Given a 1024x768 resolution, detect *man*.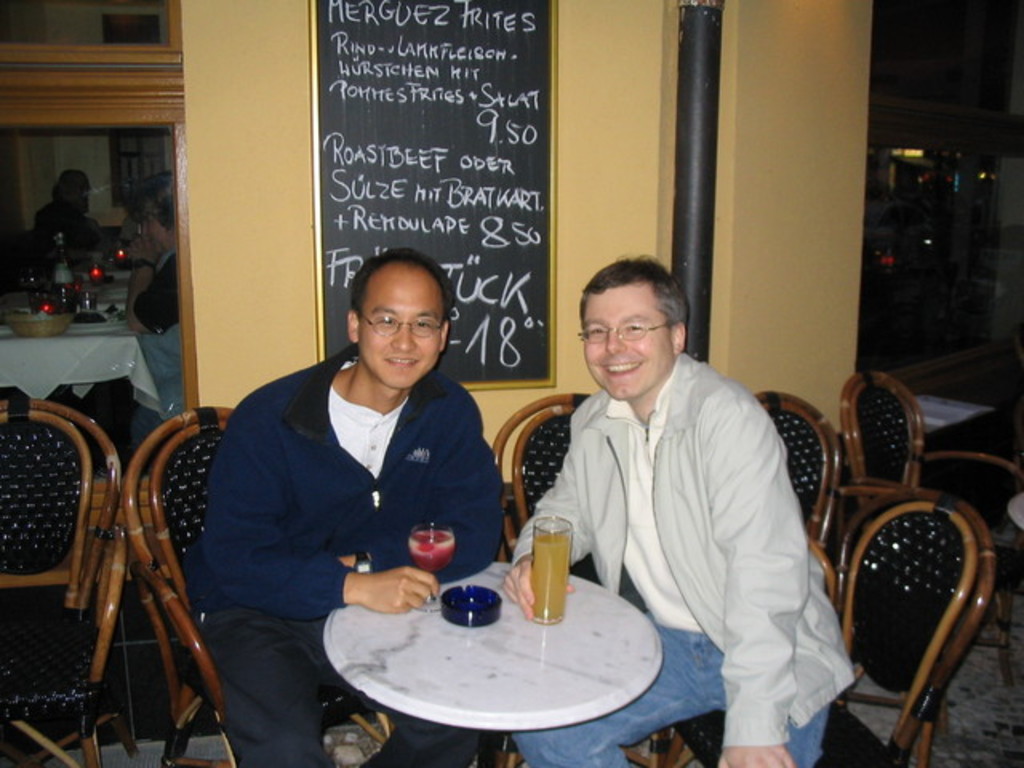
bbox(517, 245, 843, 744).
